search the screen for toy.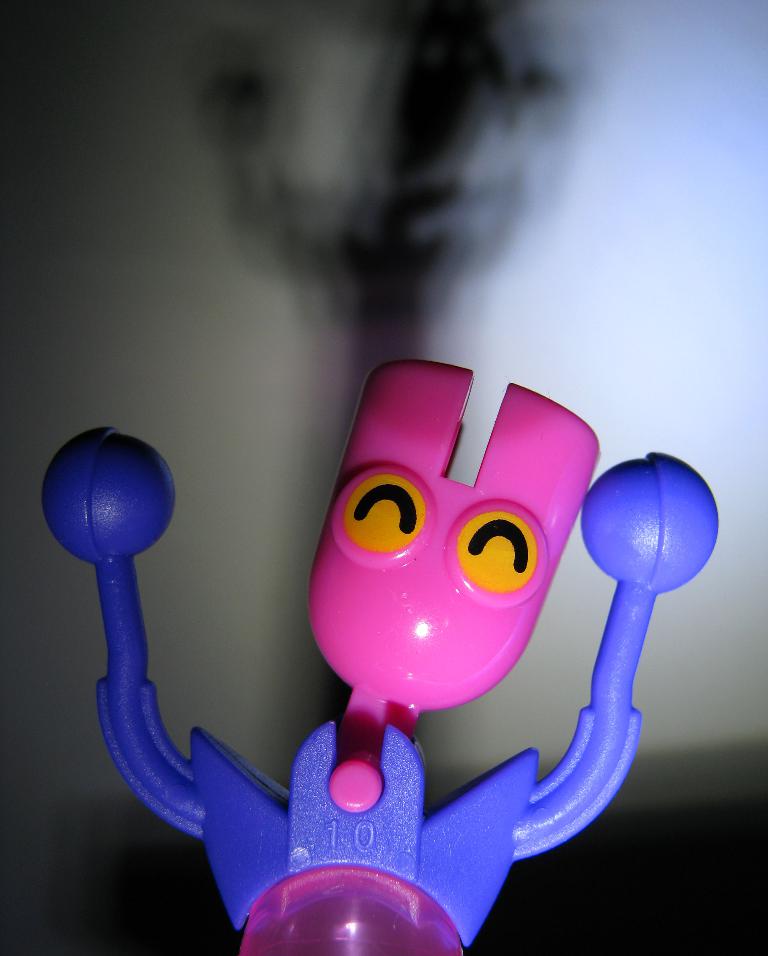
Found at 96/329/697/924.
